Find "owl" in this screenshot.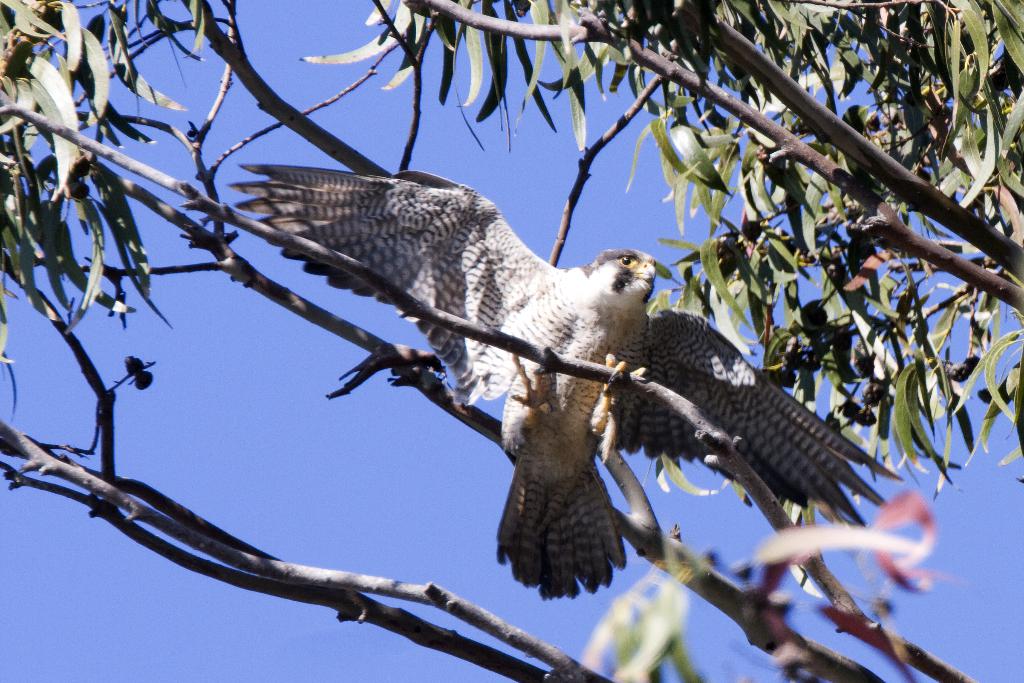
The bounding box for "owl" is <bbox>225, 163, 907, 611</bbox>.
